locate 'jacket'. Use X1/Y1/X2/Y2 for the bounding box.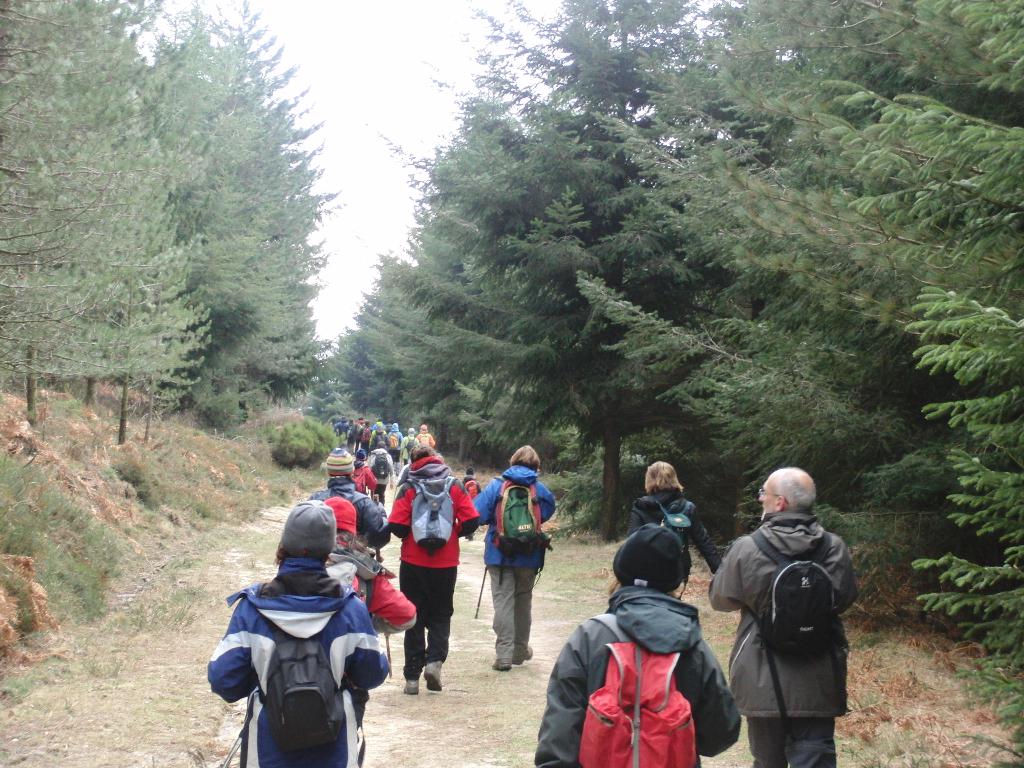
625/488/730/583.
